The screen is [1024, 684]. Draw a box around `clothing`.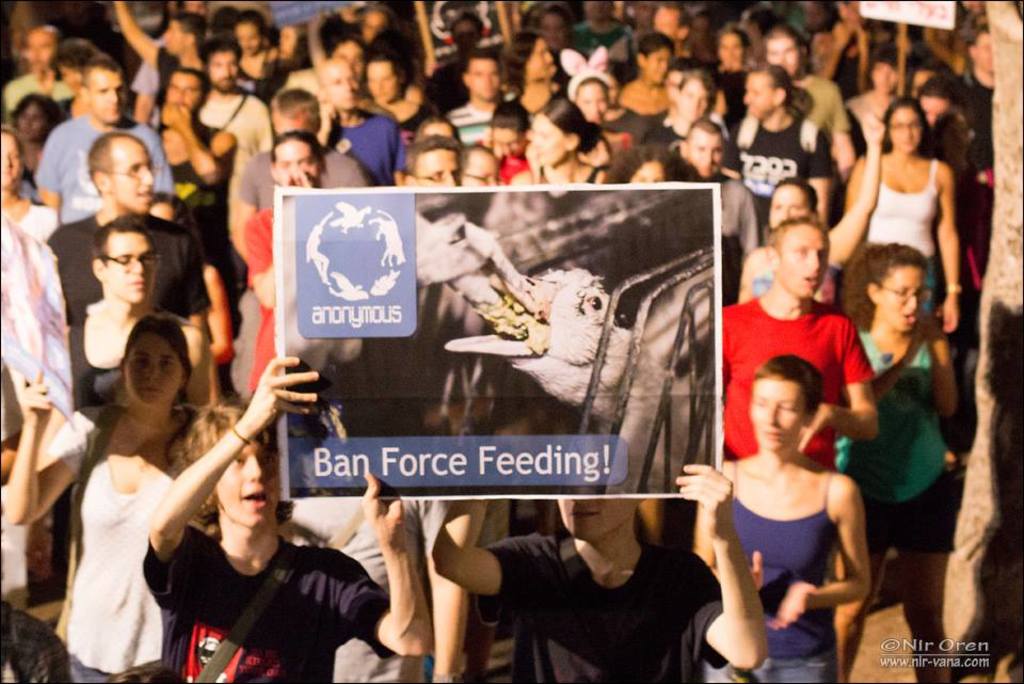
331 91 405 164.
